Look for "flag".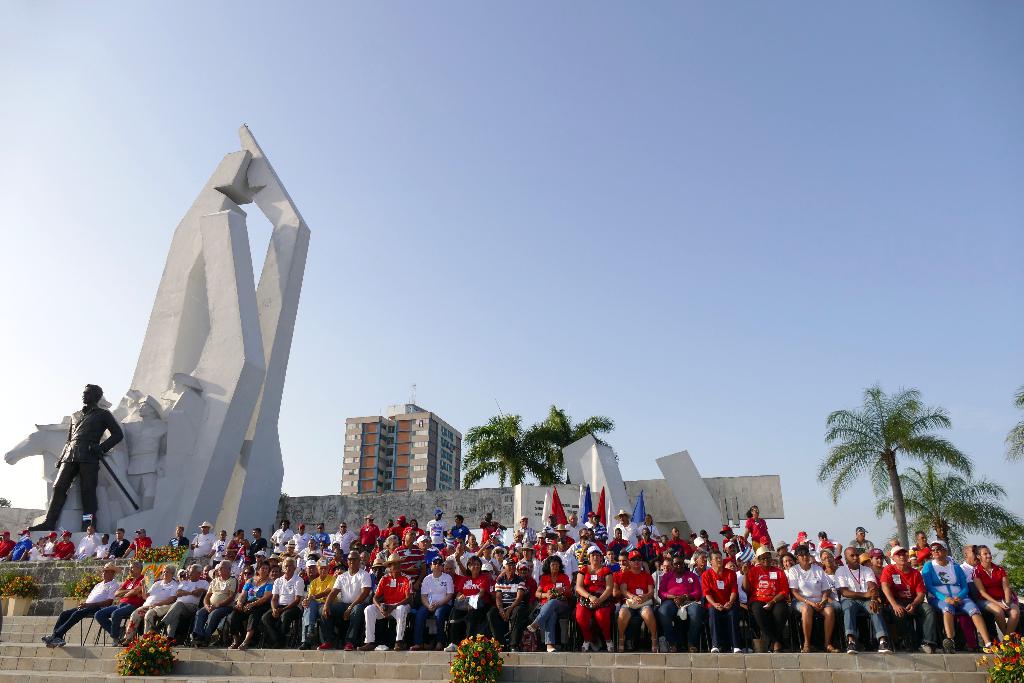
Found: l=604, t=501, r=616, b=543.
